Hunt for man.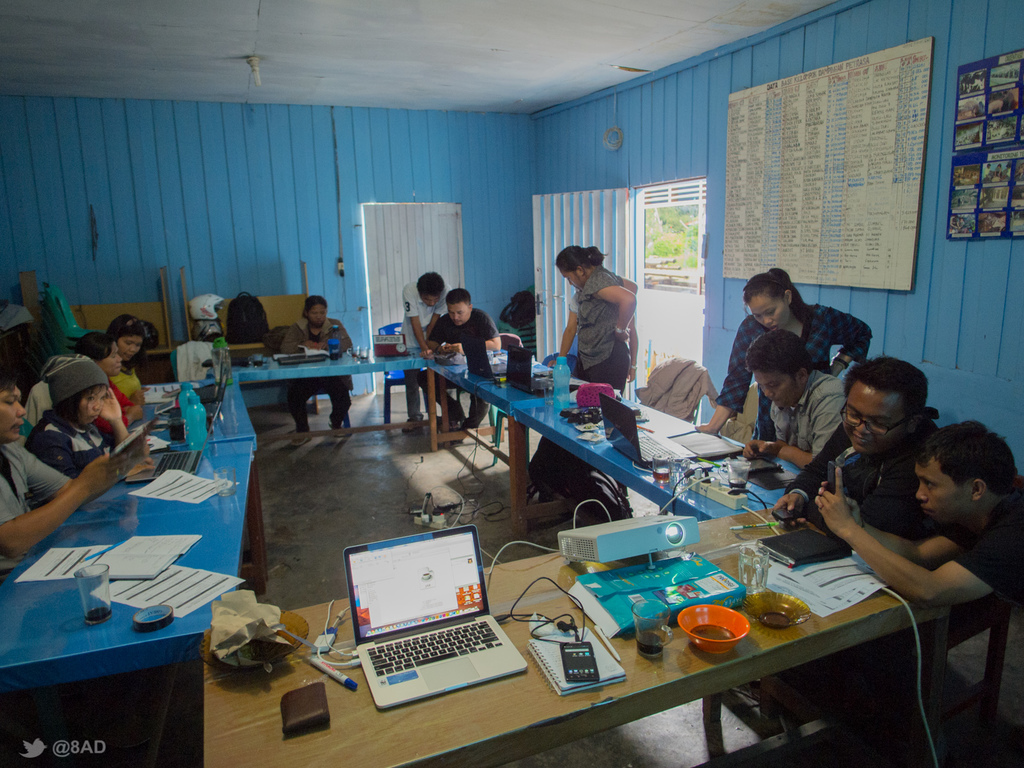
Hunted down at 772, 359, 935, 543.
